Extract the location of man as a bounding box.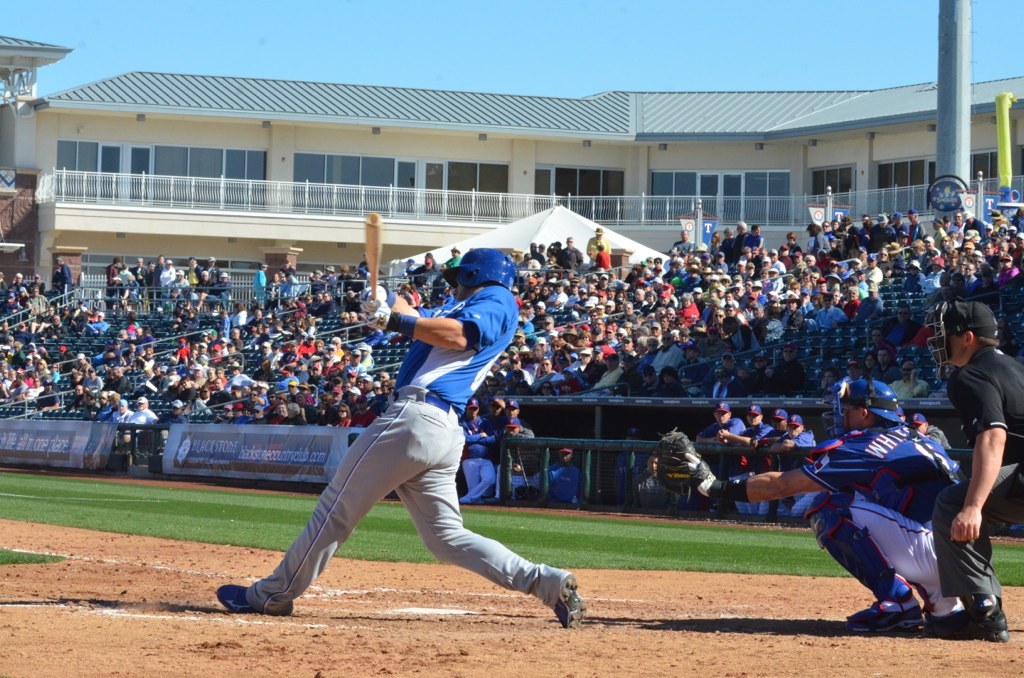
<region>907, 411, 944, 450</region>.
